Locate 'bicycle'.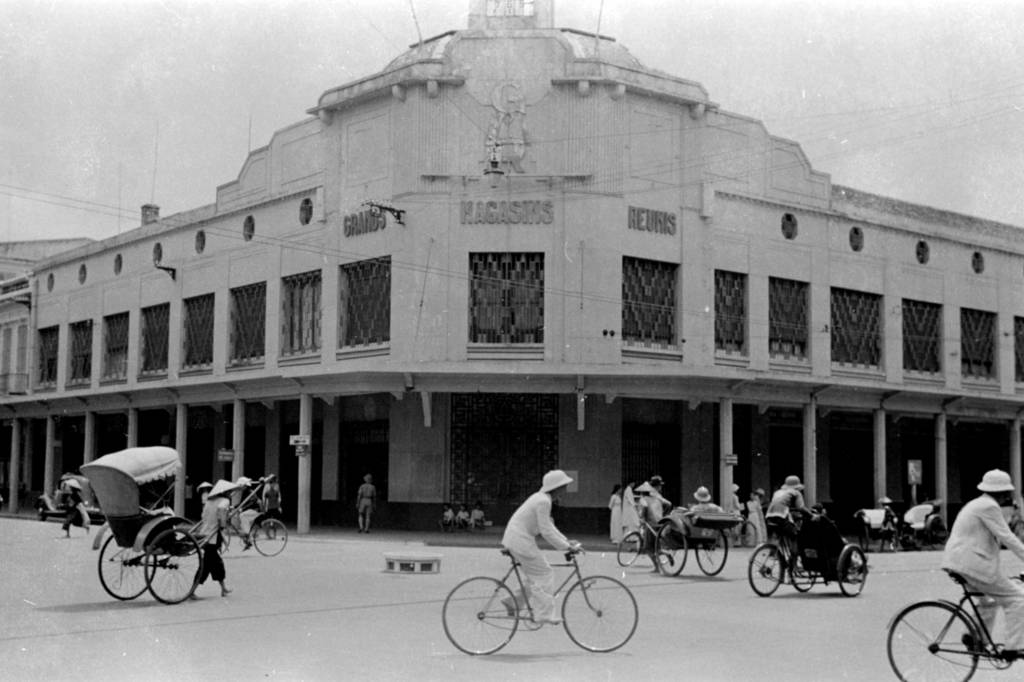
Bounding box: {"x1": 199, "y1": 475, "x2": 291, "y2": 552}.
